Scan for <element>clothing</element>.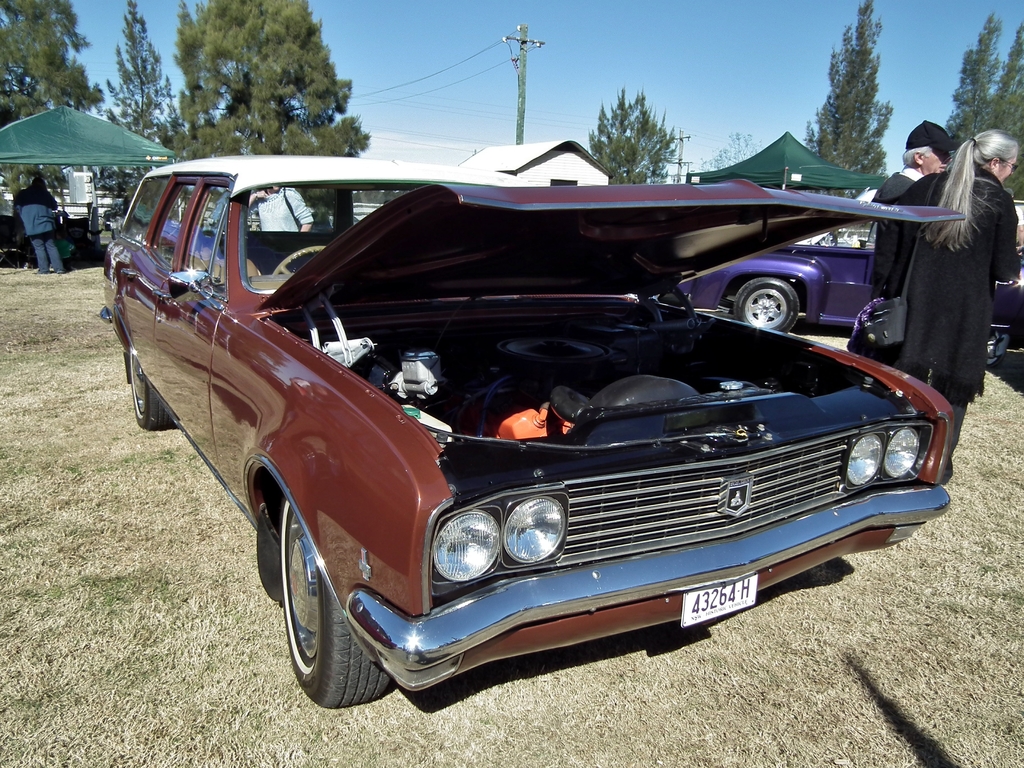
Scan result: 248/187/310/232.
